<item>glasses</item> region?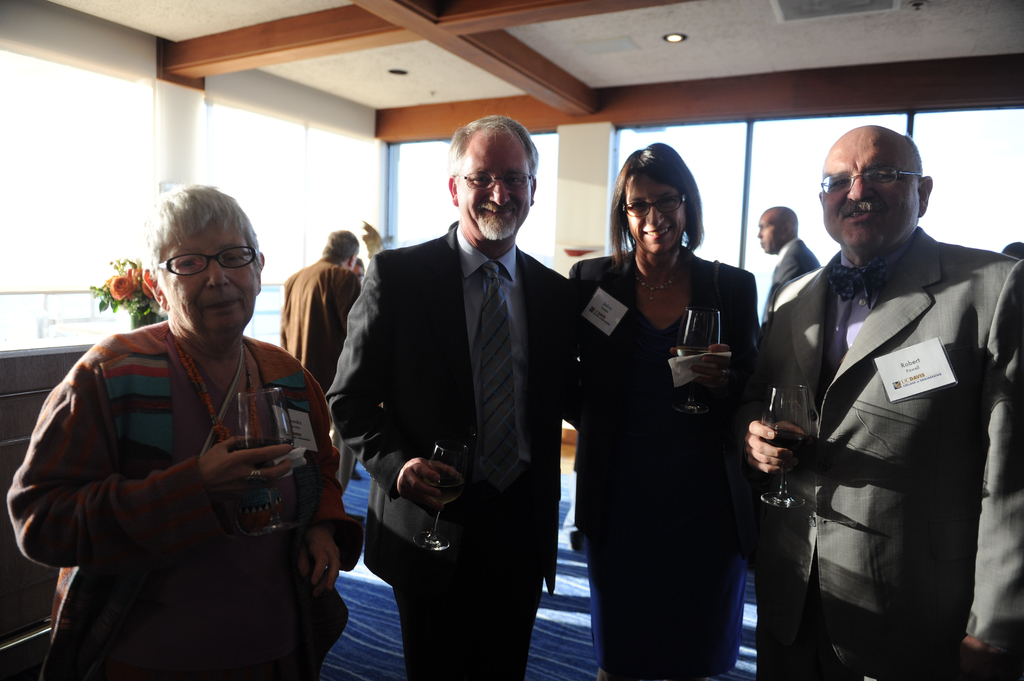
Rect(449, 170, 536, 190)
